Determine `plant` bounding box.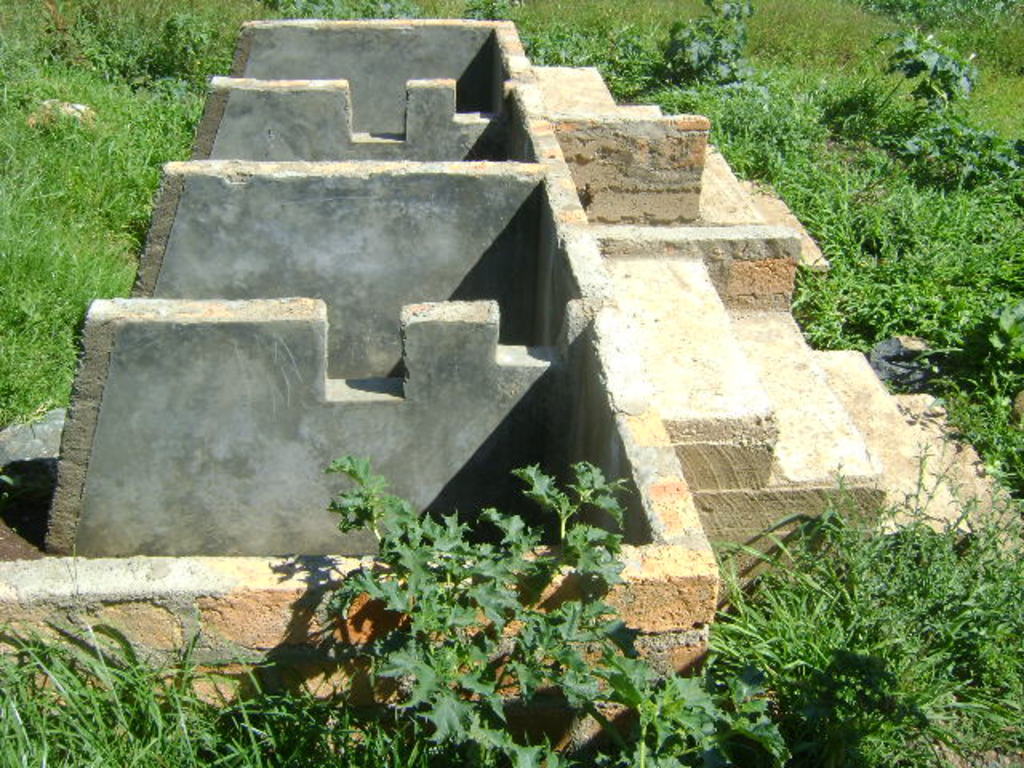
Determined: x1=646 y1=0 x2=741 y2=82.
